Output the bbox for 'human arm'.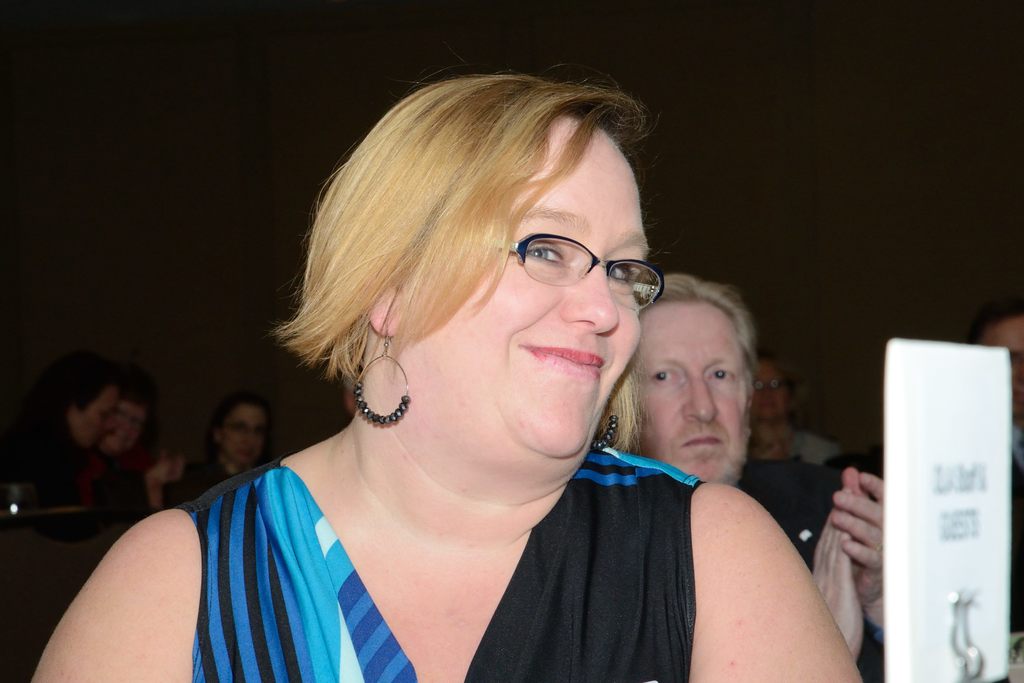
bbox(805, 486, 866, 667).
